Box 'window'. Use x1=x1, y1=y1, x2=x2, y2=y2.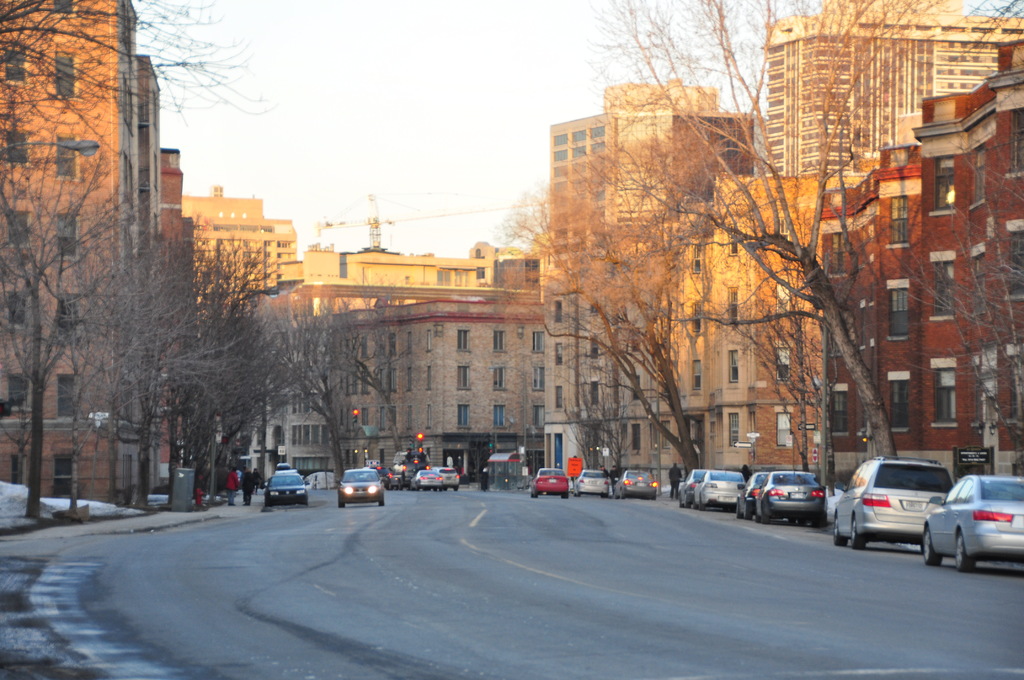
x1=938, y1=368, x2=952, y2=421.
